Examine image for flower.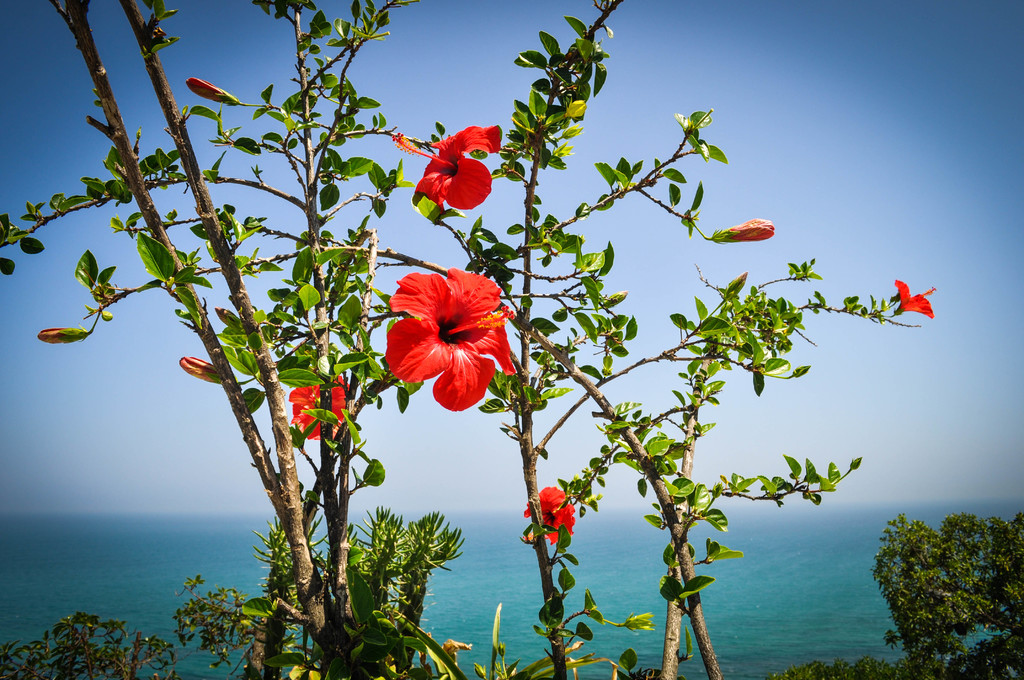
Examination result: x1=722, y1=269, x2=747, y2=298.
